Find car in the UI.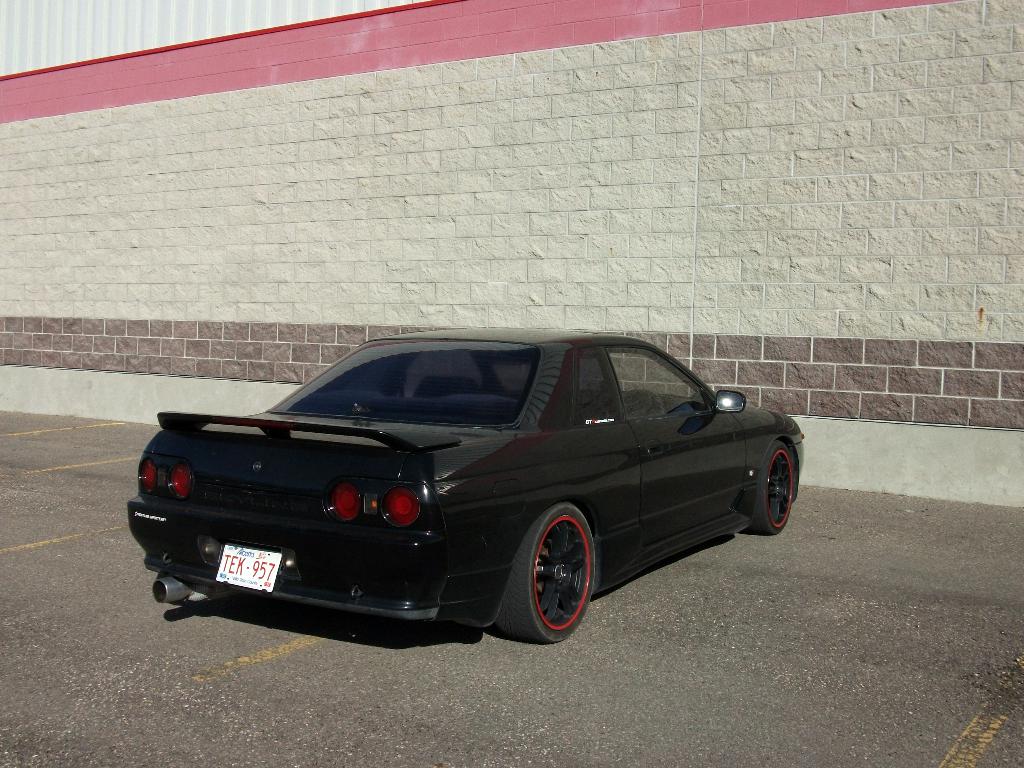
UI element at box=[127, 323, 809, 652].
